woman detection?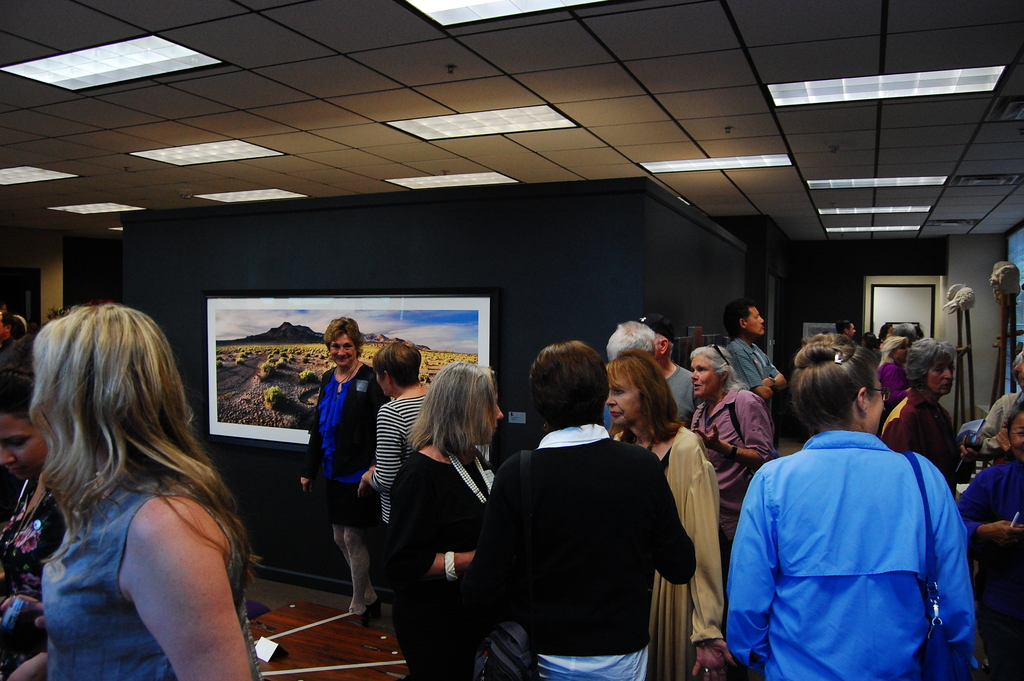
Rect(724, 329, 986, 680)
